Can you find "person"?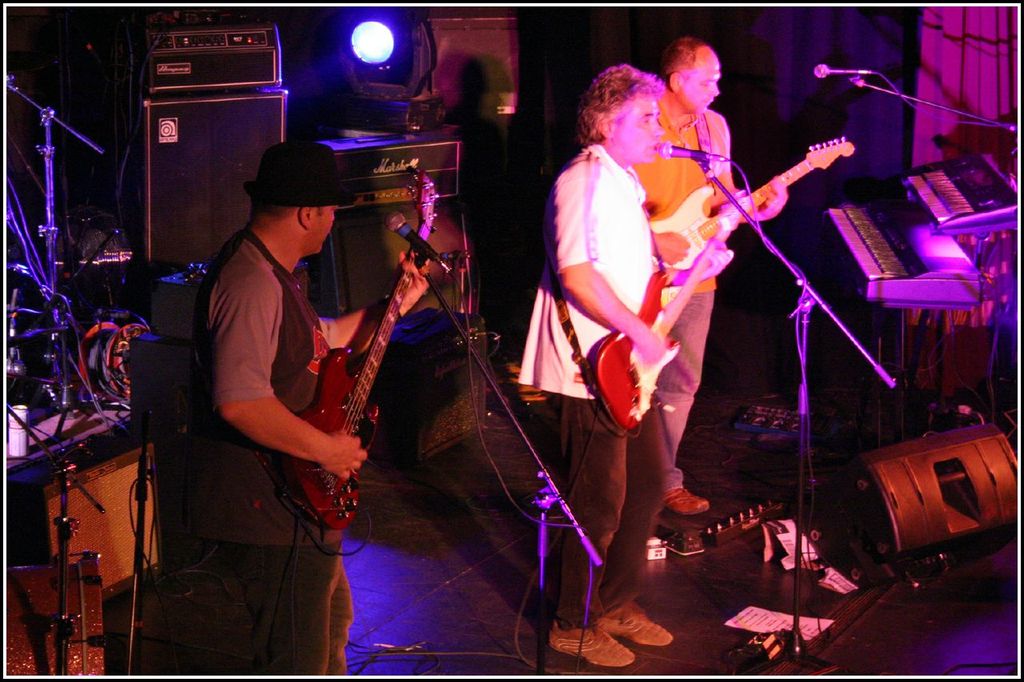
Yes, bounding box: box=[192, 141, 431, 680].
